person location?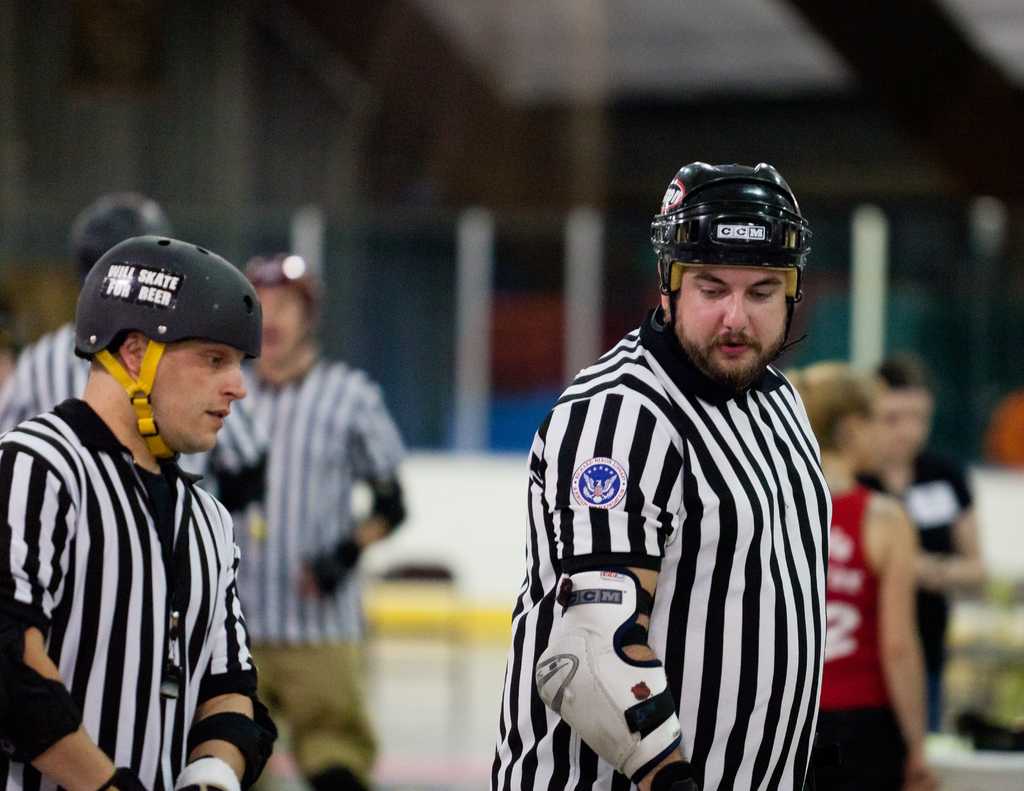
detection(781, 357, 939, 790)
